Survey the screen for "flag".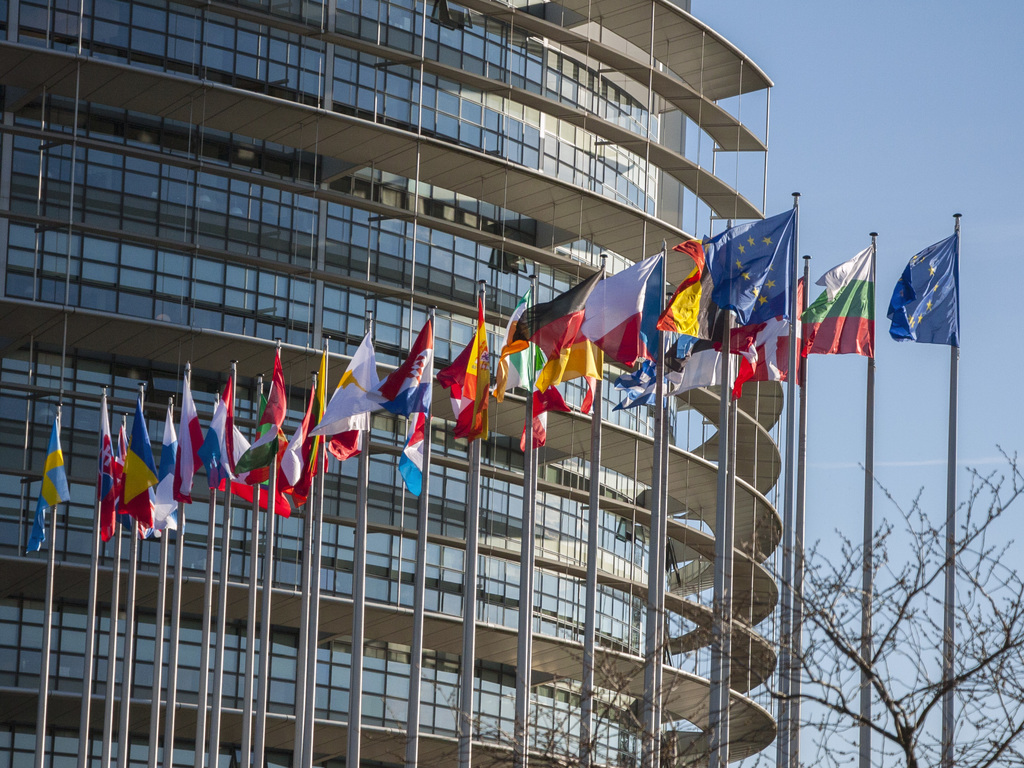
Survey found: 86:406:120:525.
